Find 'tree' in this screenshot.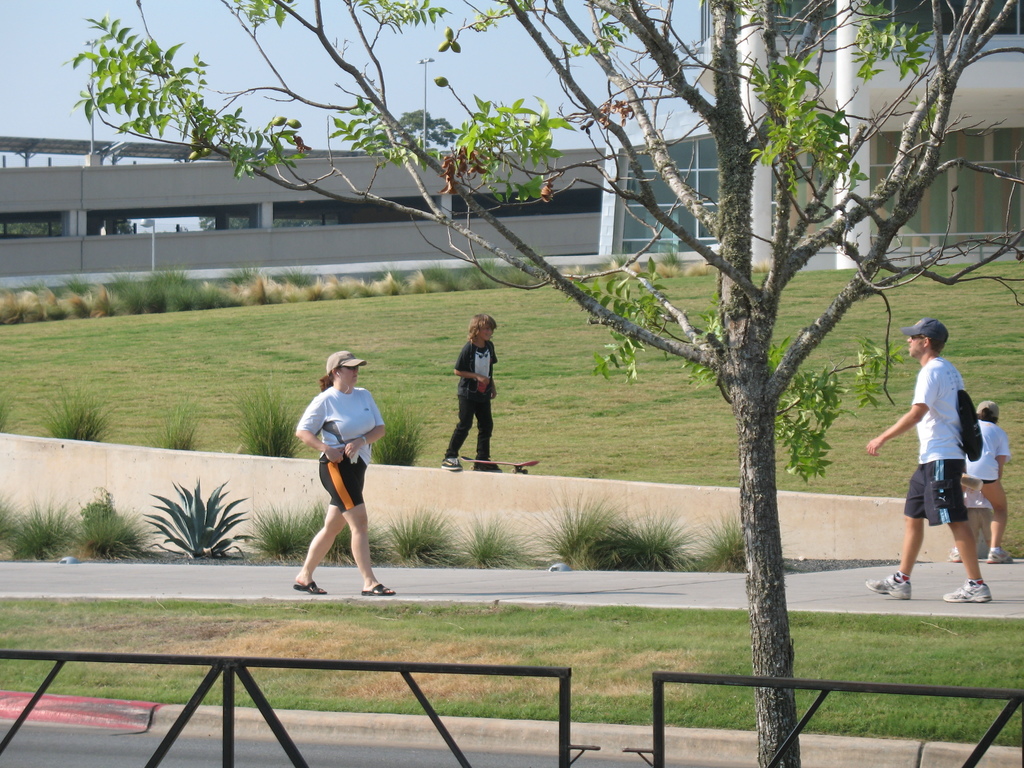
The bounding box for 'tree' is (x1=56, y1=0, x2=1023, y2=767).
